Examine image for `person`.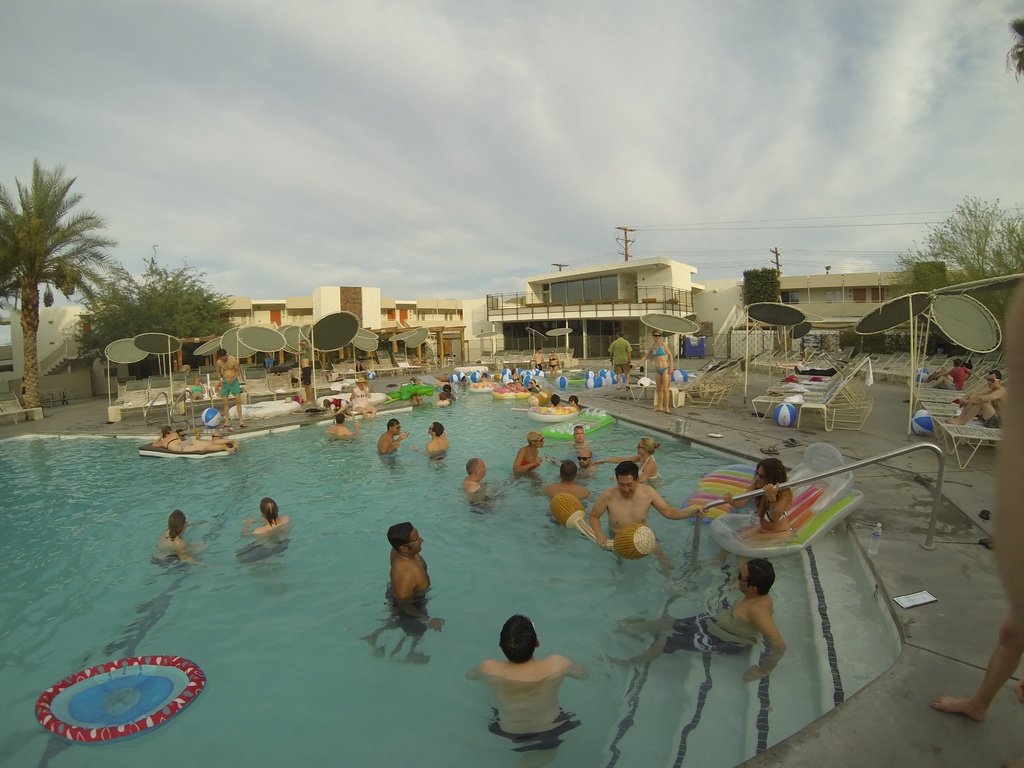
Examination result: box(155, 509, 188, 558).
